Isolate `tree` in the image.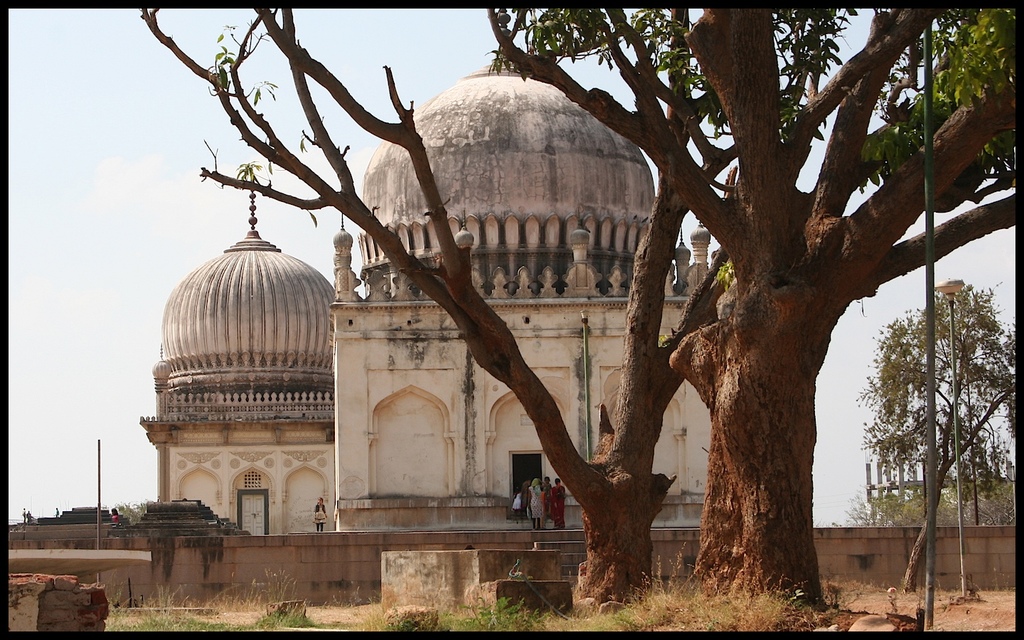
Isolated region: box(848, 274, 1016, 528).
